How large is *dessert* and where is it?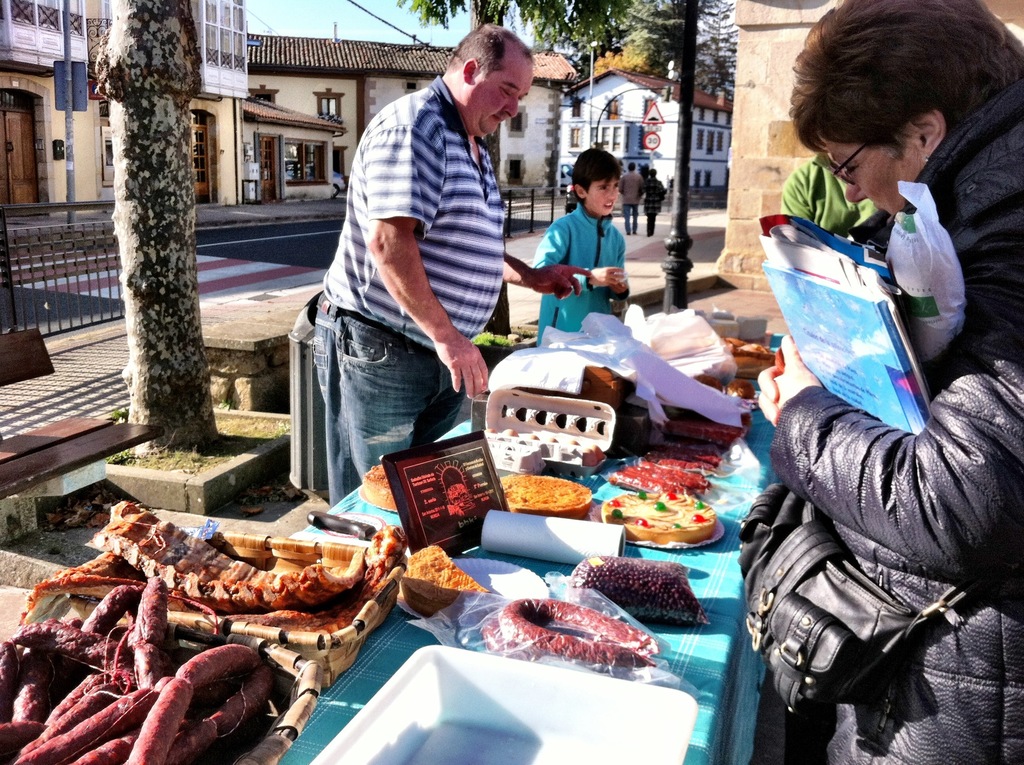
Bounding box: locate(618, 463, 694, 499).
